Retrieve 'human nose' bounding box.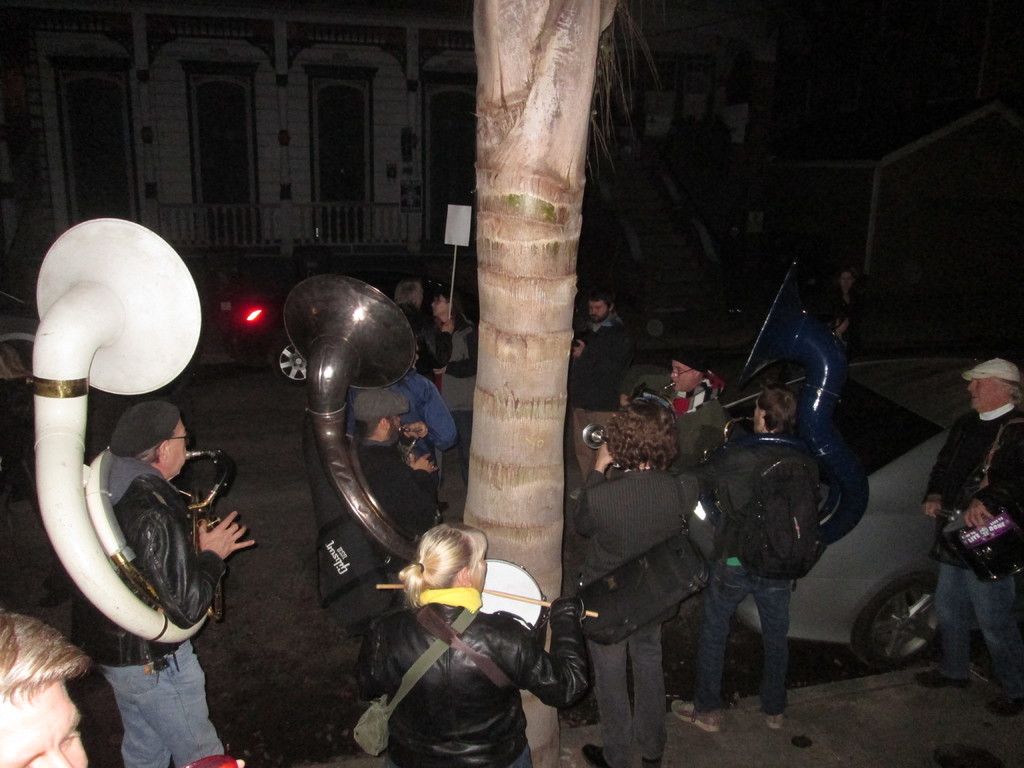
Bounding box: pyautogui.locateOnScreen(591, 308, 598, 313).
